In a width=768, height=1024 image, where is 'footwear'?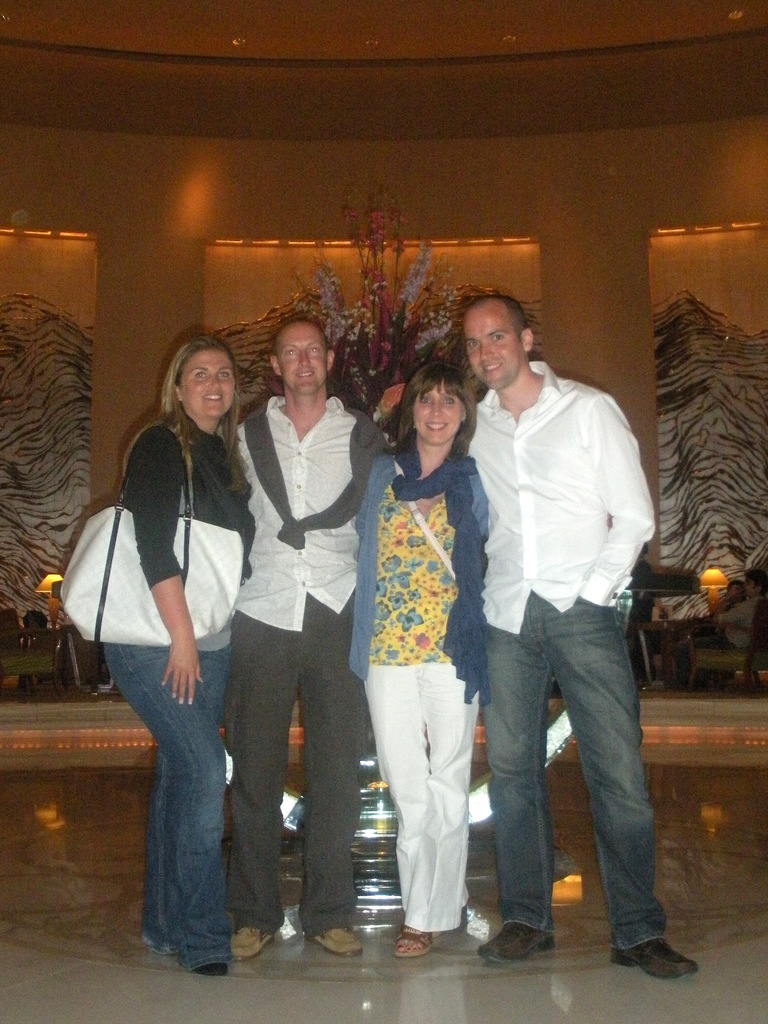
310 922 366 959.
